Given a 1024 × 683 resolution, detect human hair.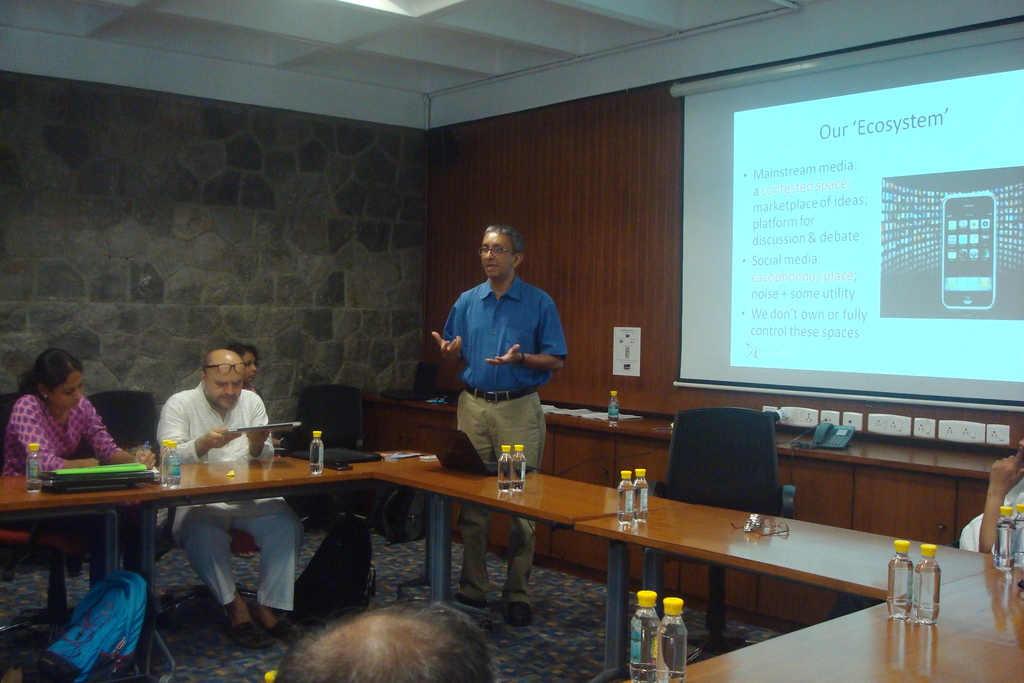
BBox(225, 341, 265, 365).
